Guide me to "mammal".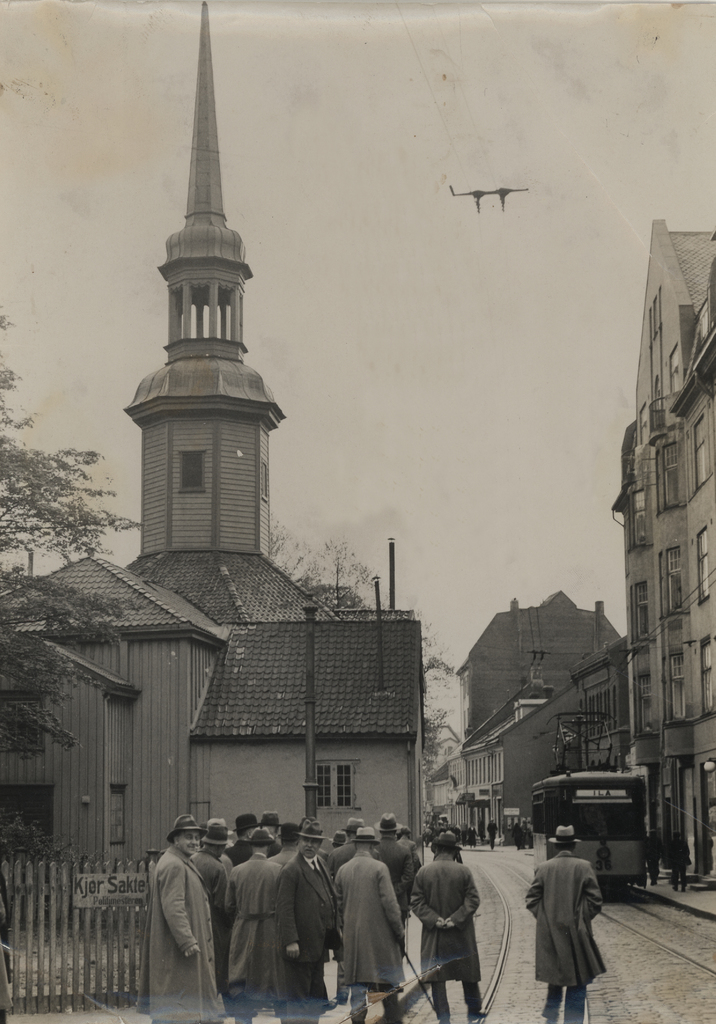
Guidance: (x1=522, y1=824, x2=609, y2=1023).
